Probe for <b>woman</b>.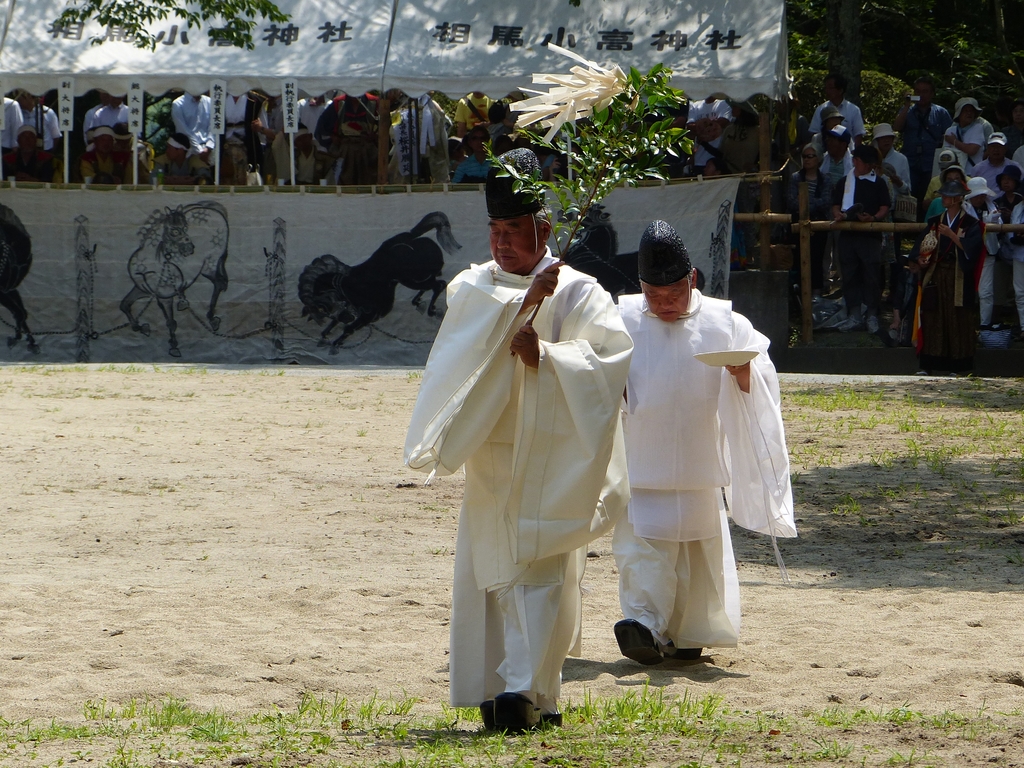
Probe result: detection(783, 140, 835, 307).
